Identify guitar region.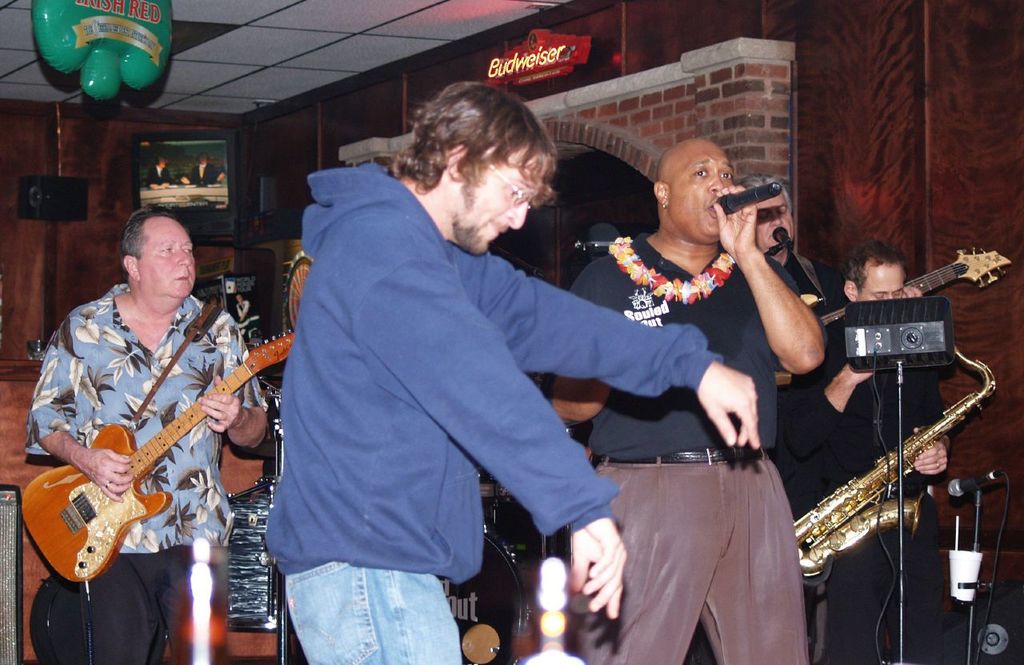
Region: BBox(20, 329, 296, 586).
